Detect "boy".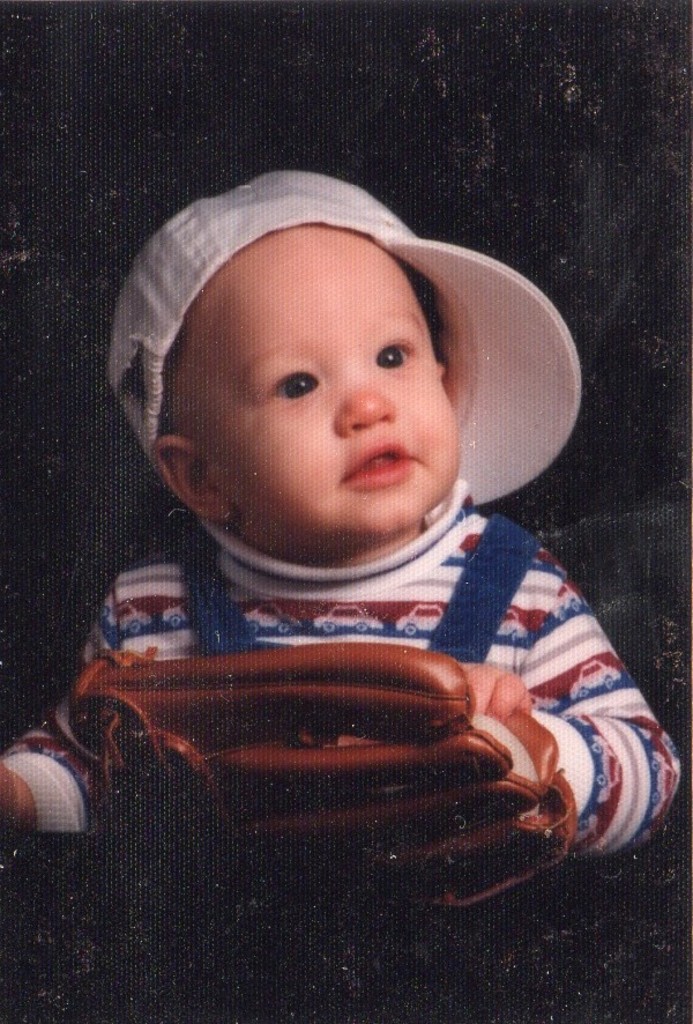
Detected at rect(60, 176, 648, 903).
